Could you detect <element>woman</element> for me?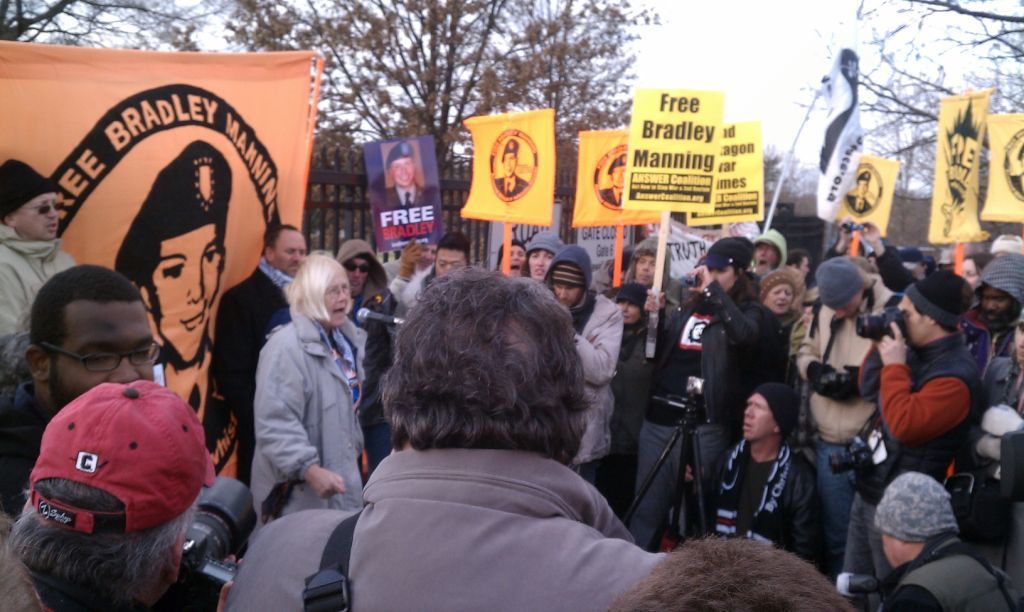
Detection result: (x1=224, y1=229, x2=370, y2=557).
